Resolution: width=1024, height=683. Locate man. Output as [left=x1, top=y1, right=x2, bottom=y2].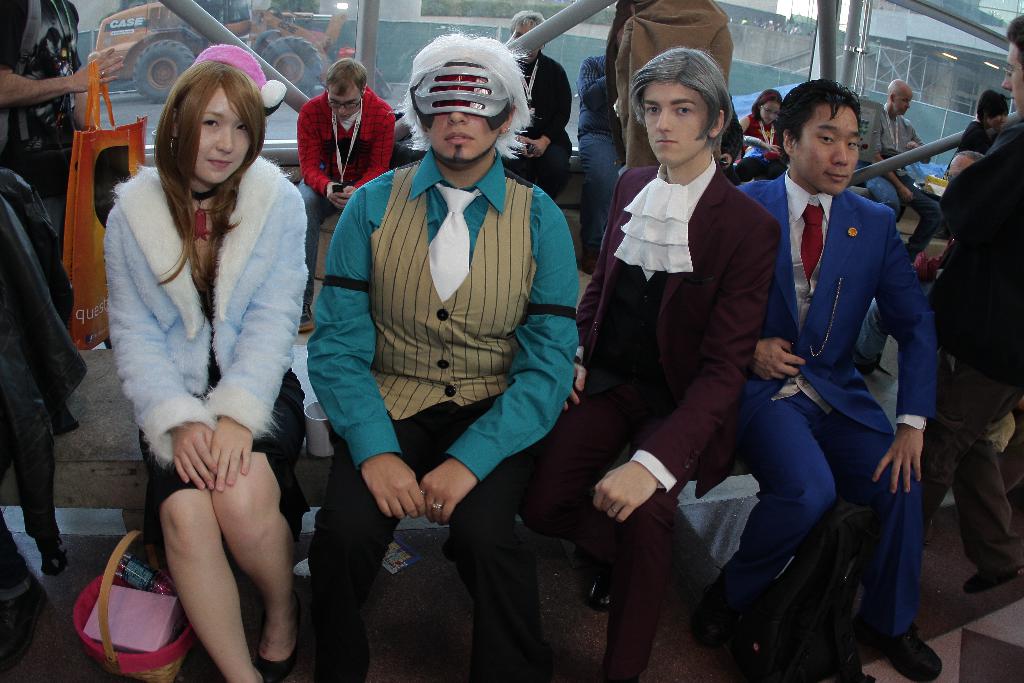
[left=726, top=72, right=948, bottom=680].
